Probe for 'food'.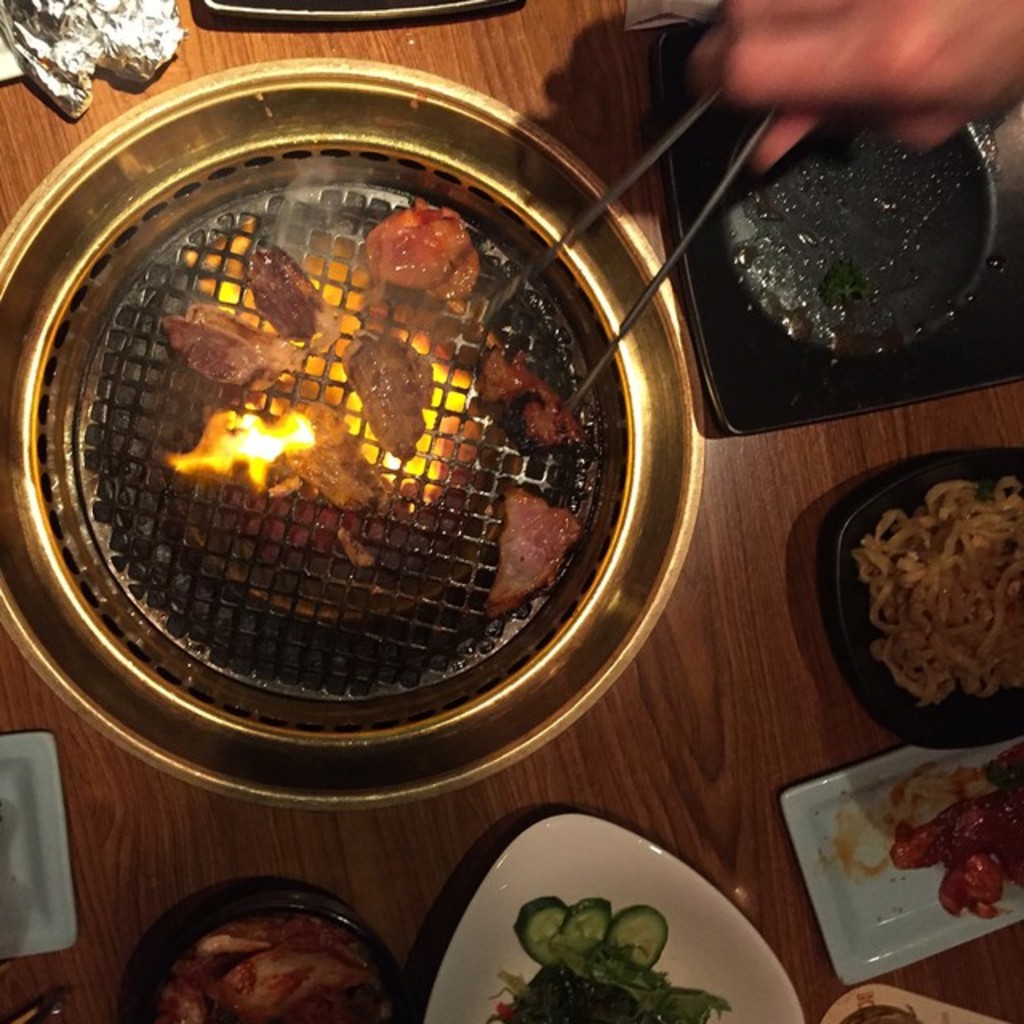
Probe result: (left=338, top=323, right=438, bottom=454).
